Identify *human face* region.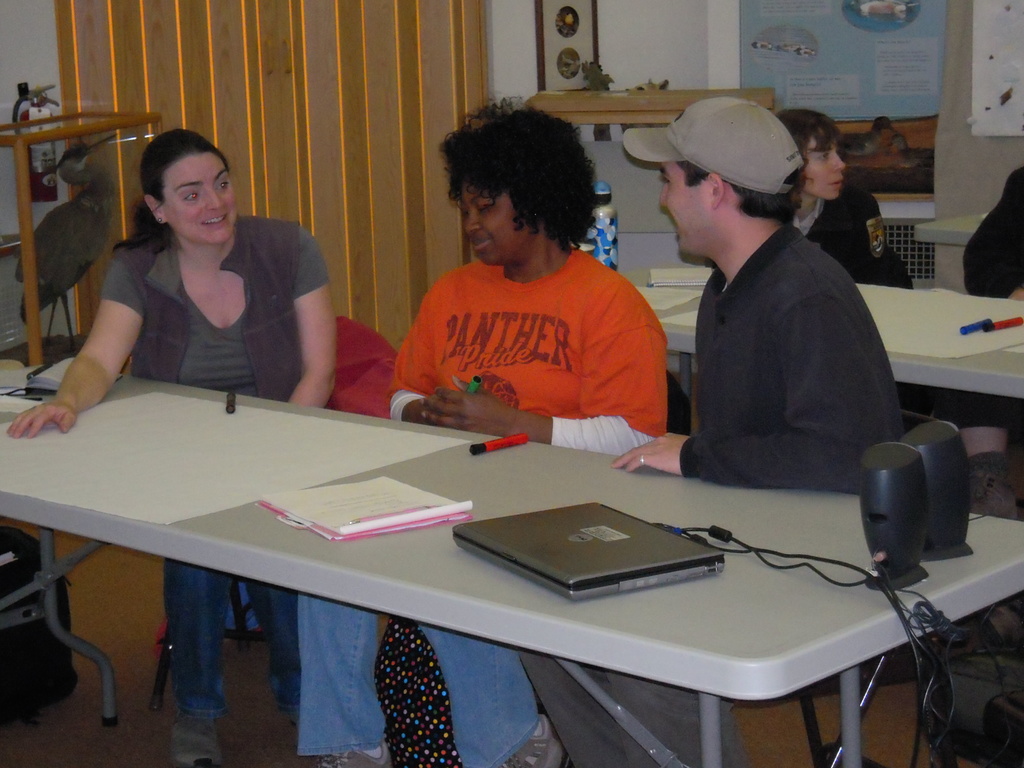
Region: <bbox>165, 155, 235, 242</bbox>.
